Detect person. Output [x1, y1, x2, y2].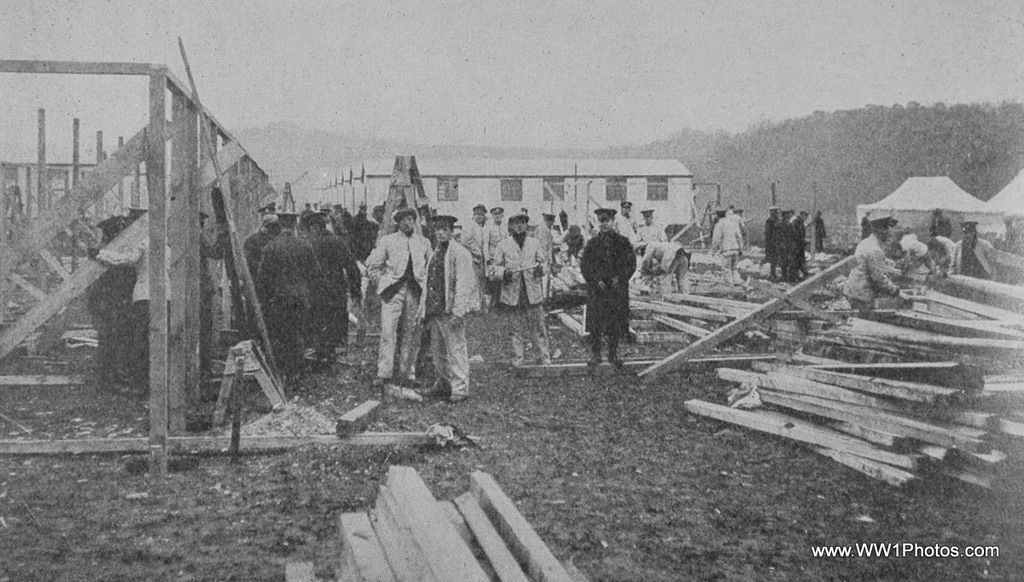
[766, 208, 779, 277].
